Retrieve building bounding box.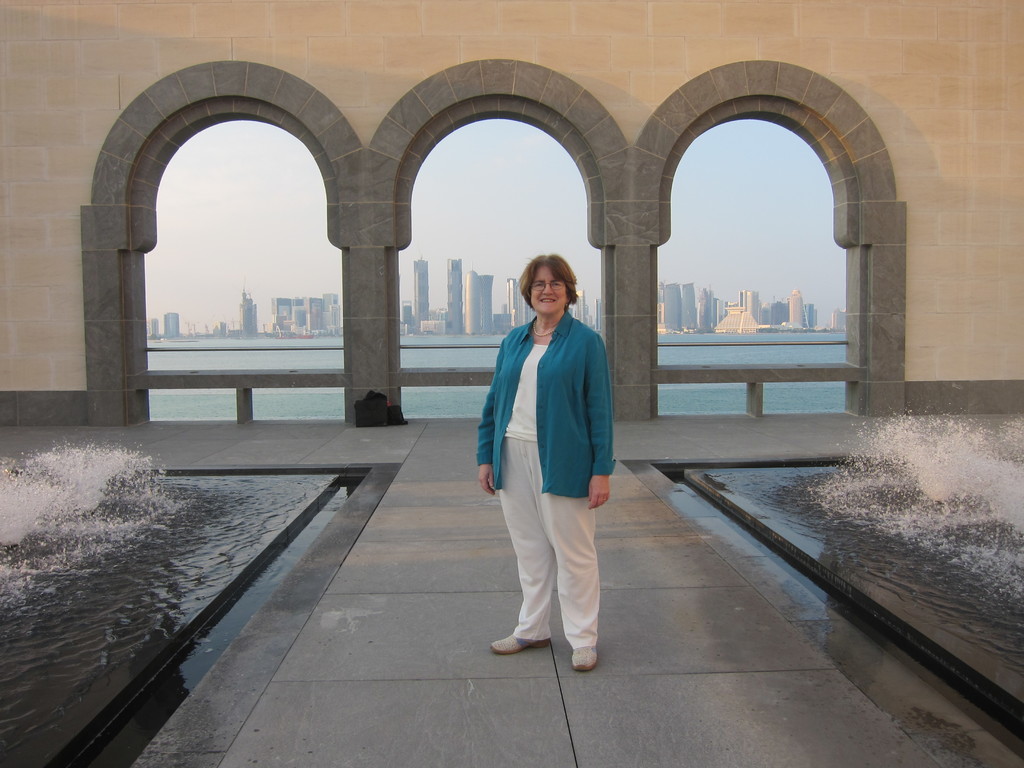
Bounding box: bbox=[465, 271, 497, 333].
